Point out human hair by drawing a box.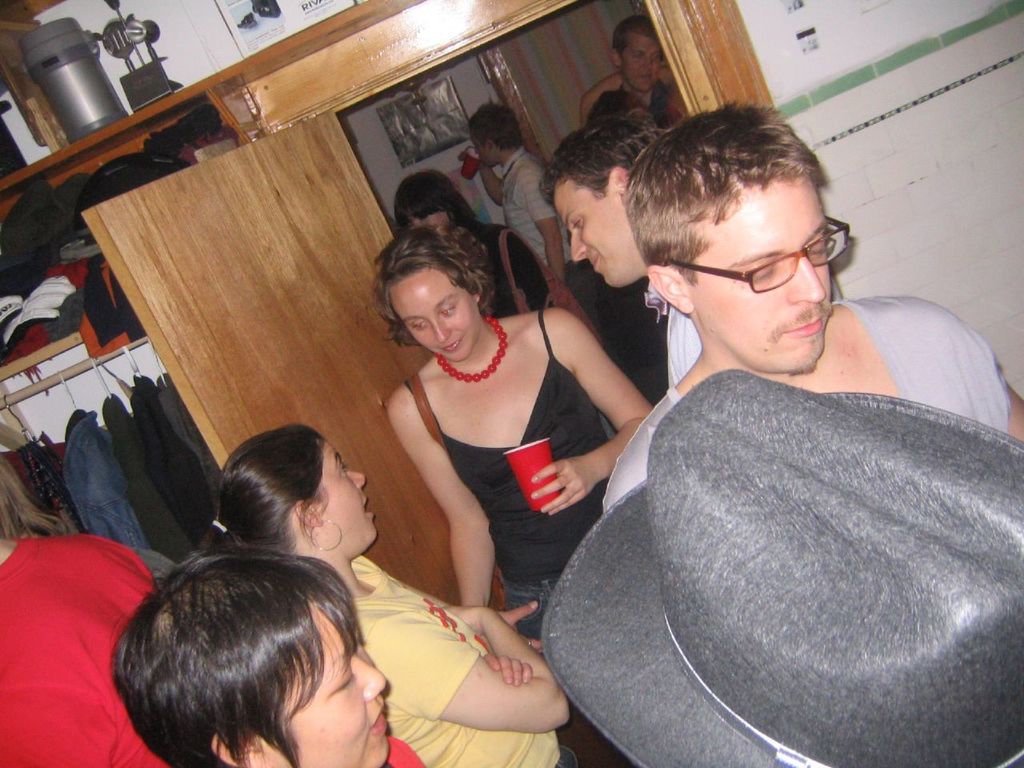
613, 17, 659, 54.
